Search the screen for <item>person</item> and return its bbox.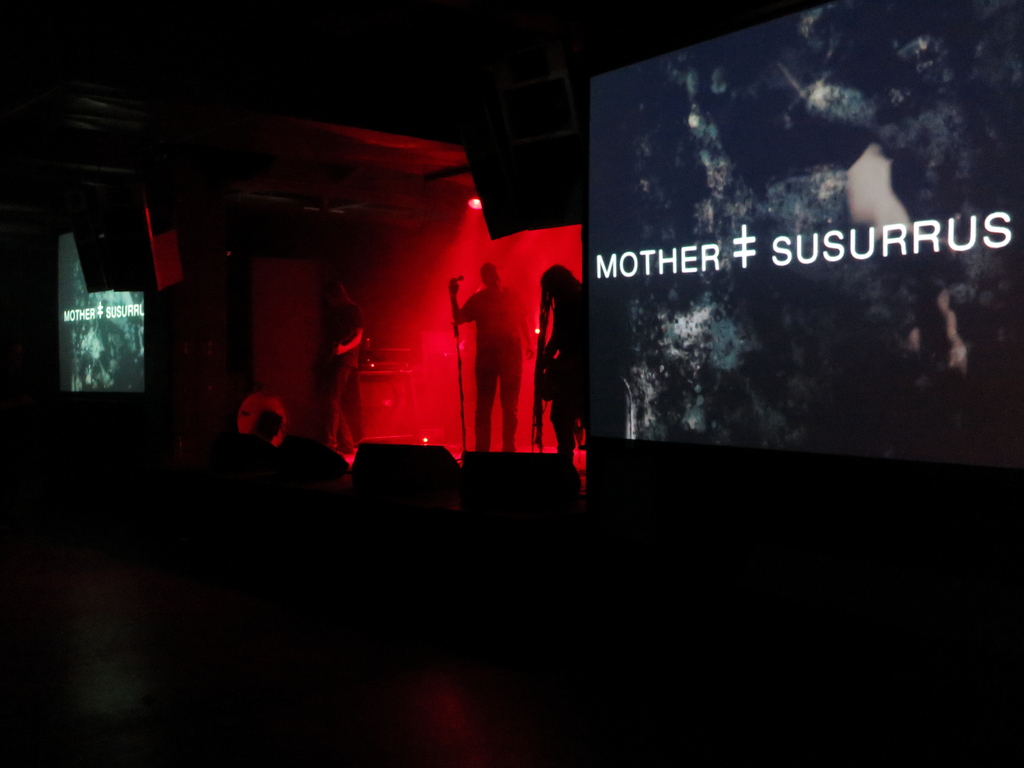
Found: bbox(531, 264, 588, 450).
